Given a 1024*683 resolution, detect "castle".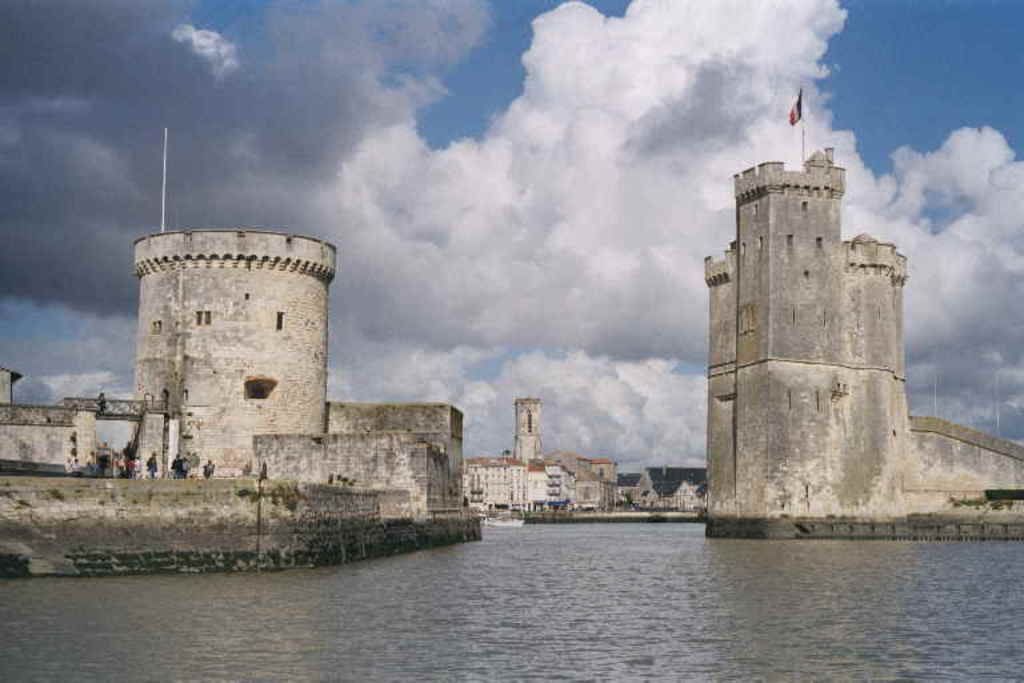
[left=700, top=85, right=1023, bottom=544].
